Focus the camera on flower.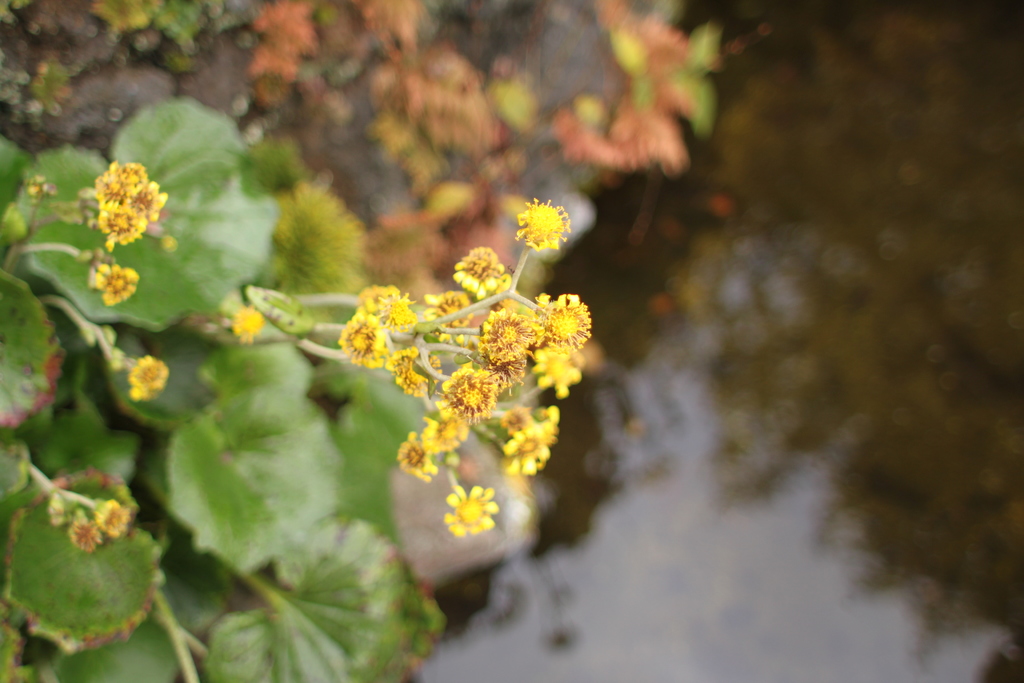
Focus region: {"x1": 126, "y1": 349, "x2": 168, "y2": 399}.
